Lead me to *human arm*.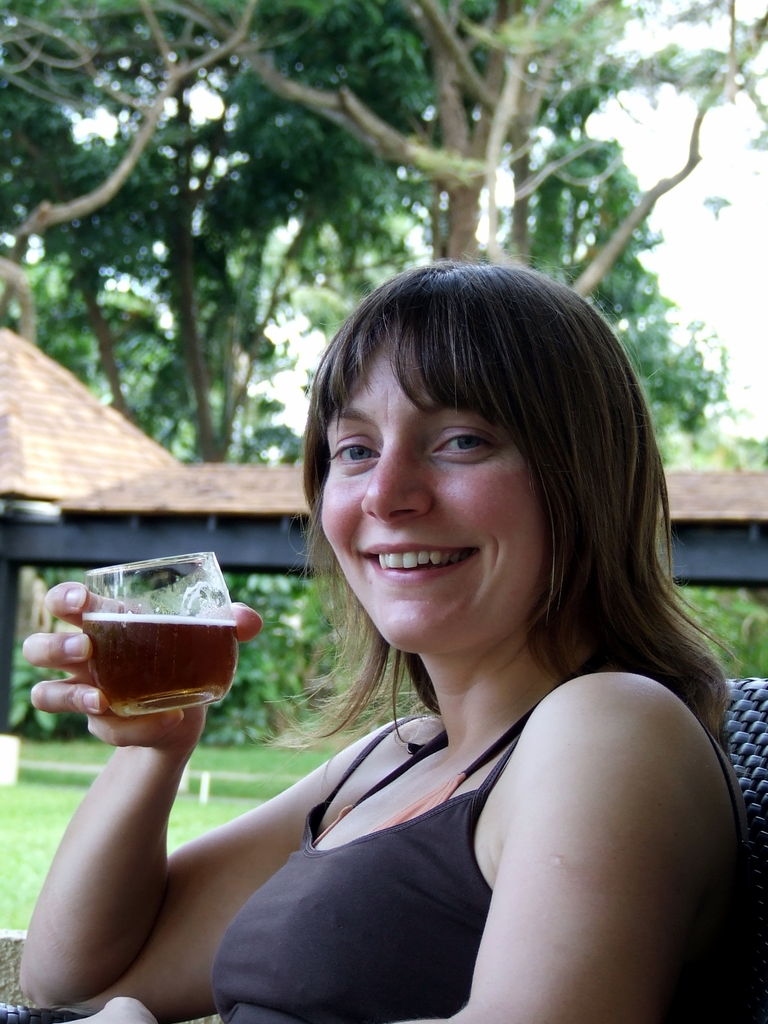
Lead to Rect(16, 569, 390, 1015).
